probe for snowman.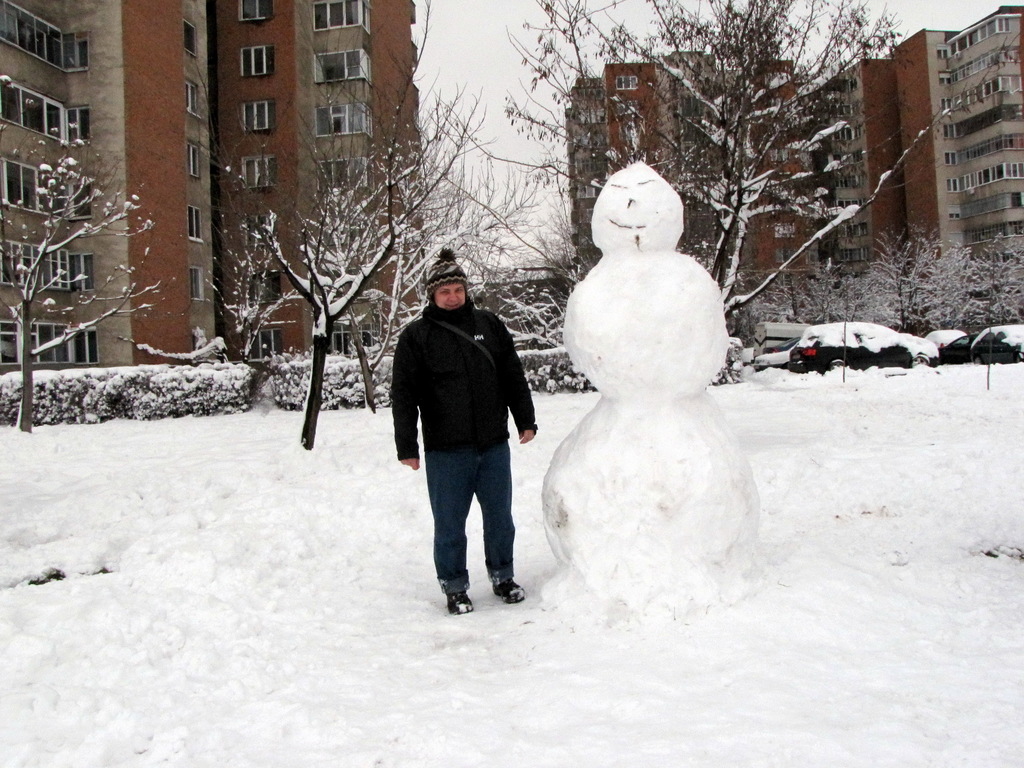
Probe result: <bbox>541, 156, 760, 630</bbox>.
